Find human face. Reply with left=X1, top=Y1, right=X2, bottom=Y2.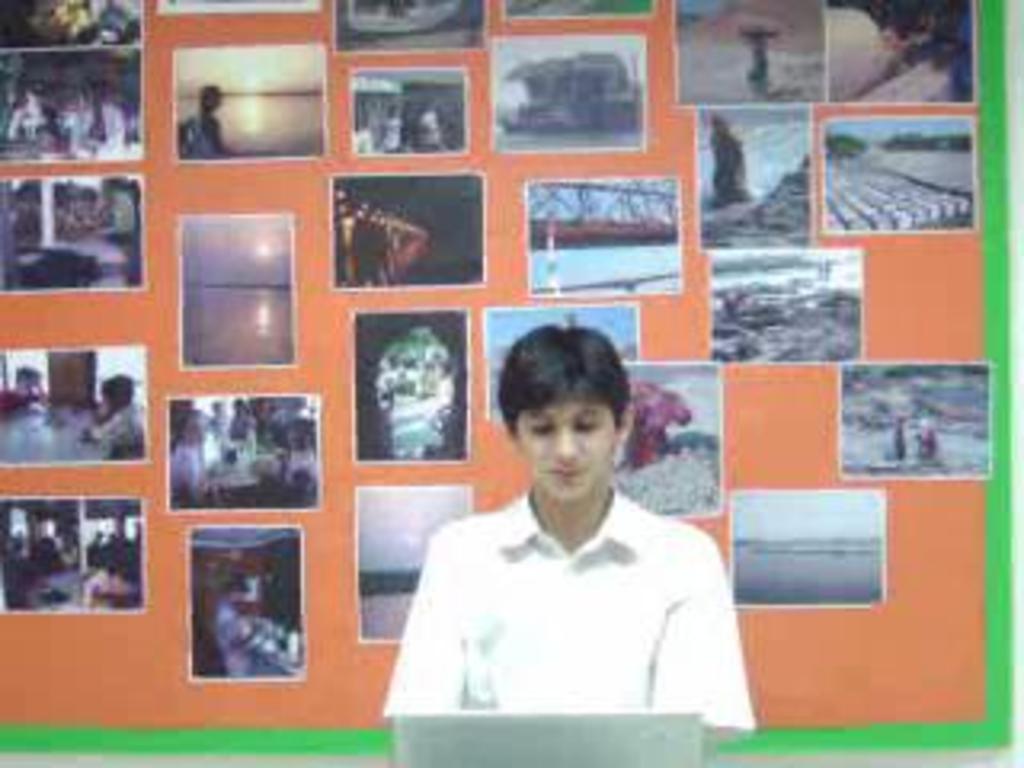
left=515, top=406, right=618, bottom=502.
